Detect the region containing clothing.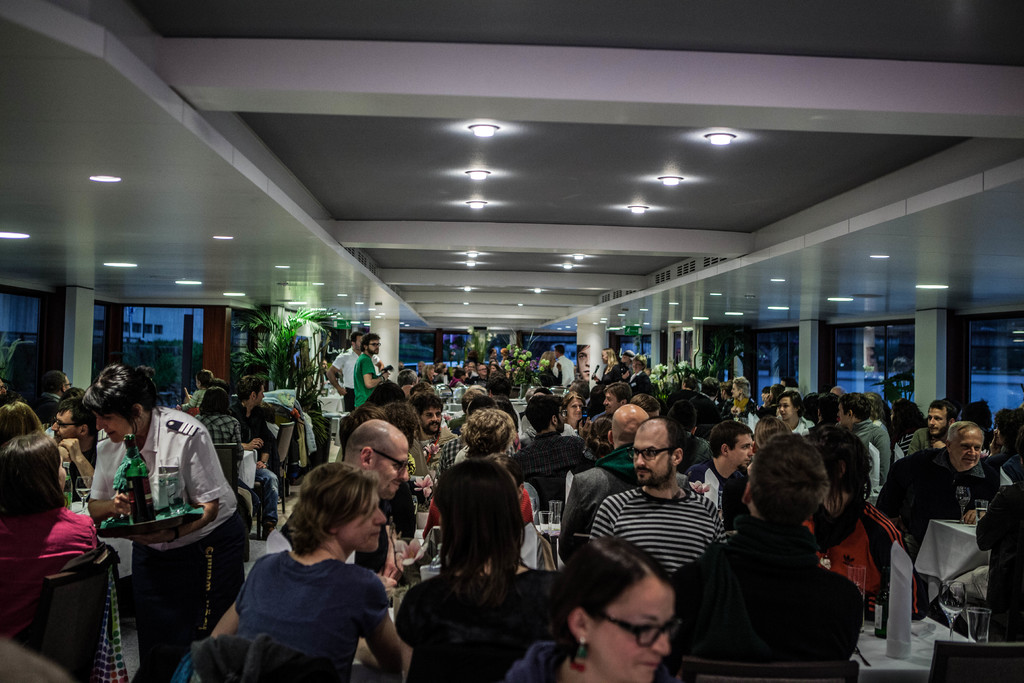
32, 390, 63, 427.
